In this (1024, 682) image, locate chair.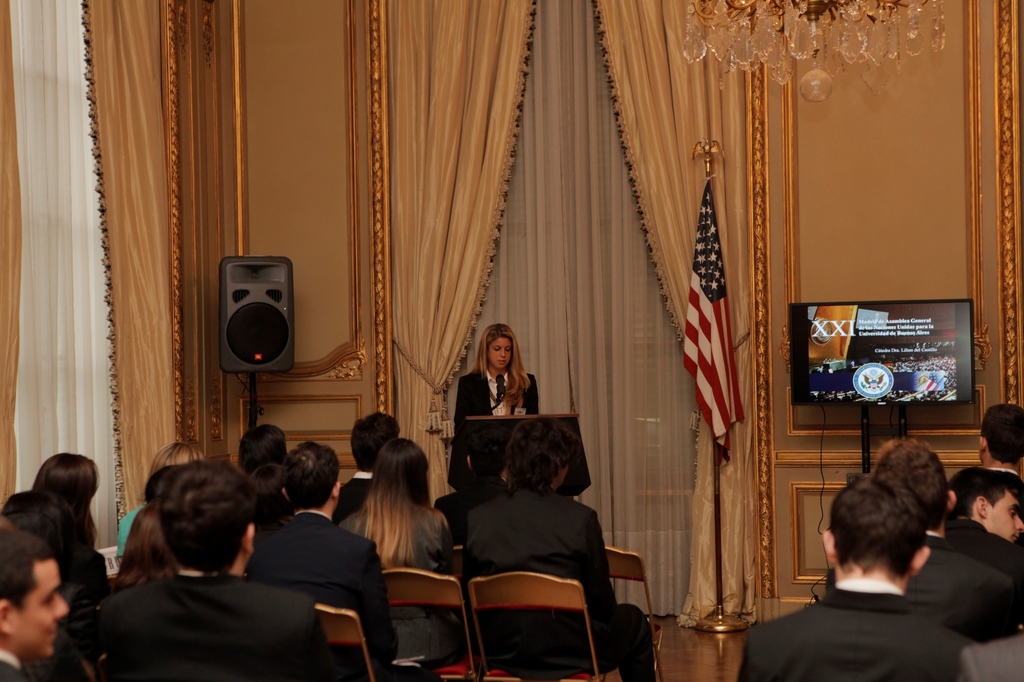
Bounding box: 604,542,664,677.
